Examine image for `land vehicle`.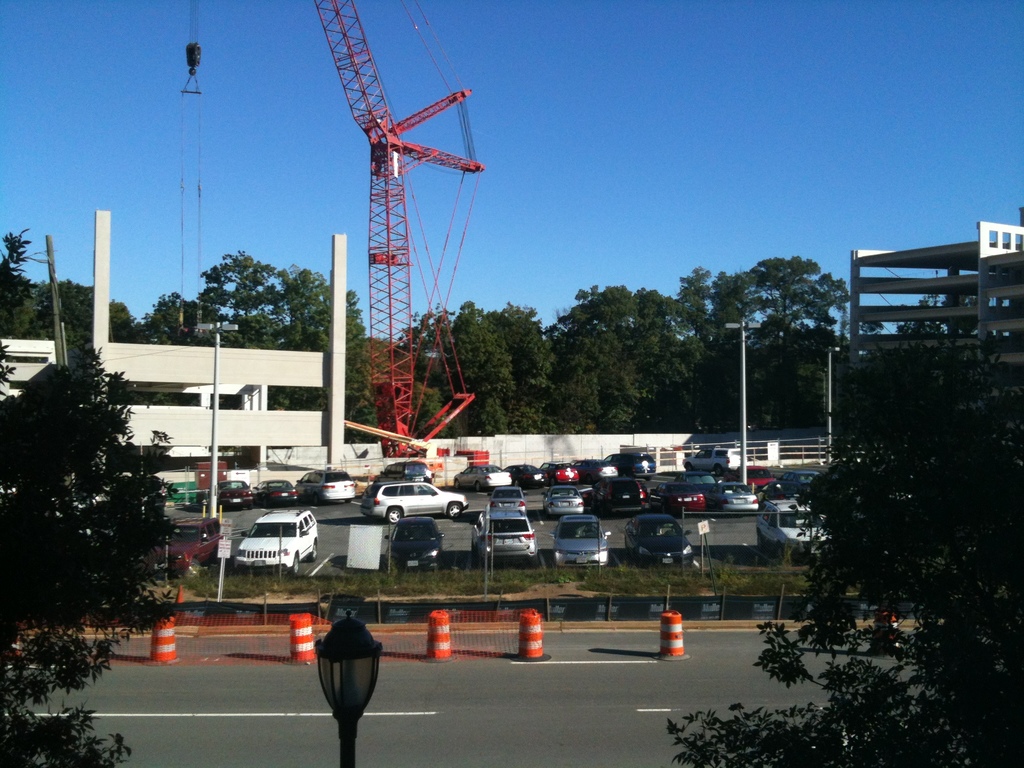
Examination result: region(701, 481, 762, 513).
